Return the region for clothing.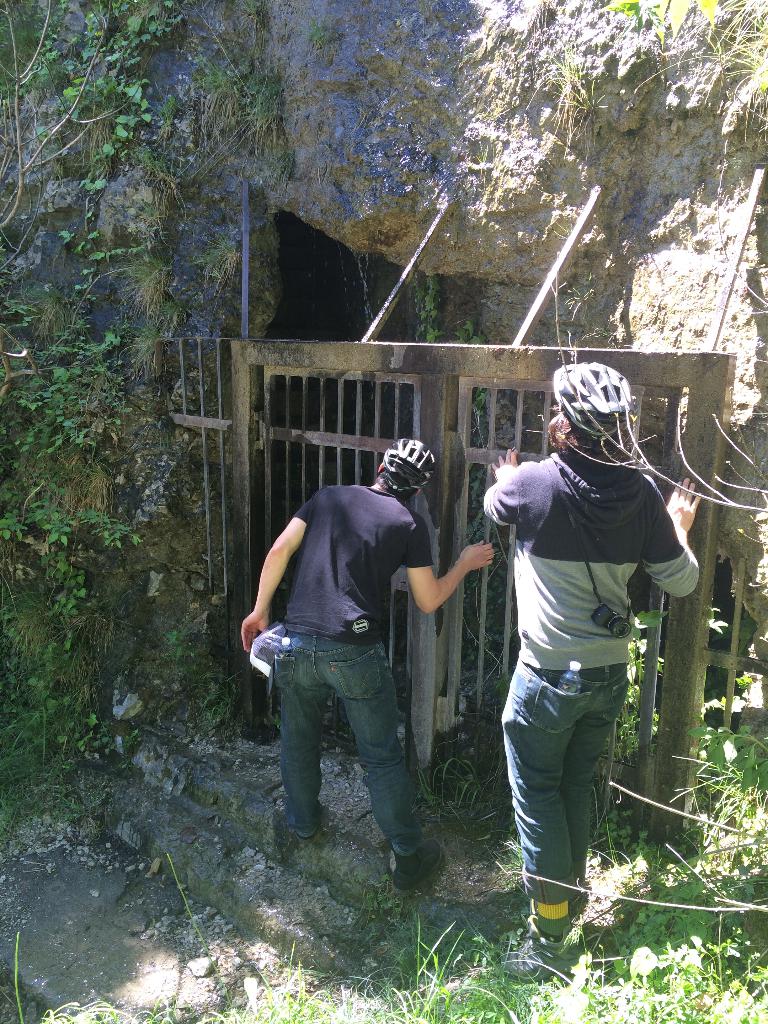
left=285, top=481, right=437, bottom=860.
